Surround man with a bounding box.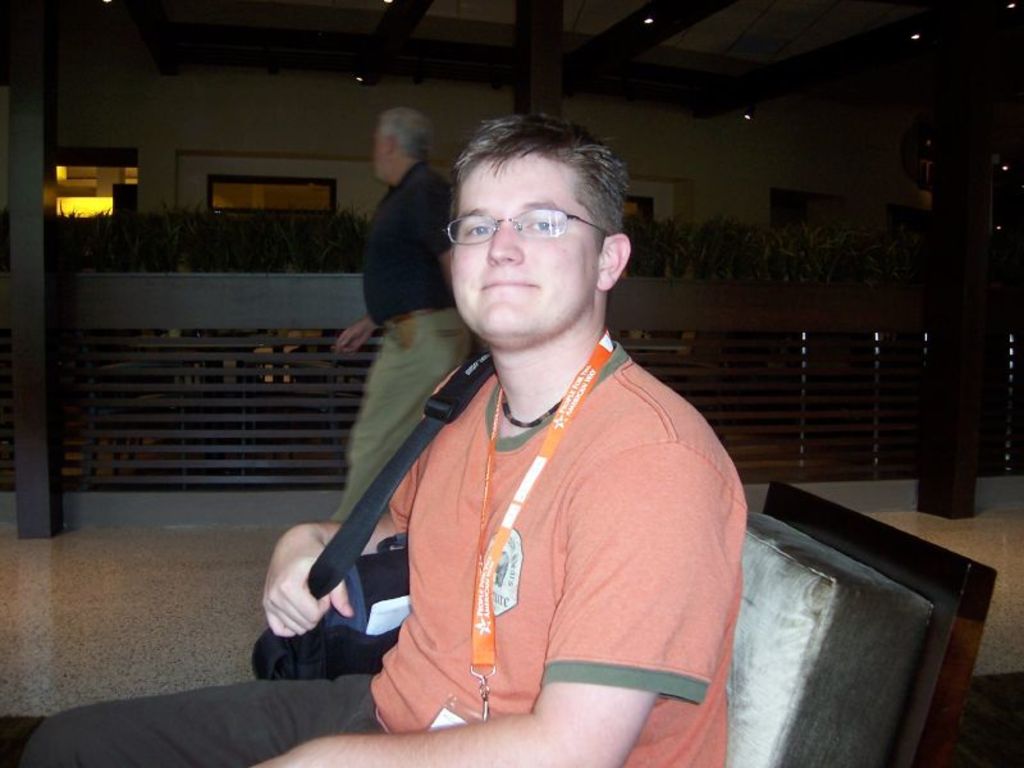
box=[333, 105, 467, 516].
